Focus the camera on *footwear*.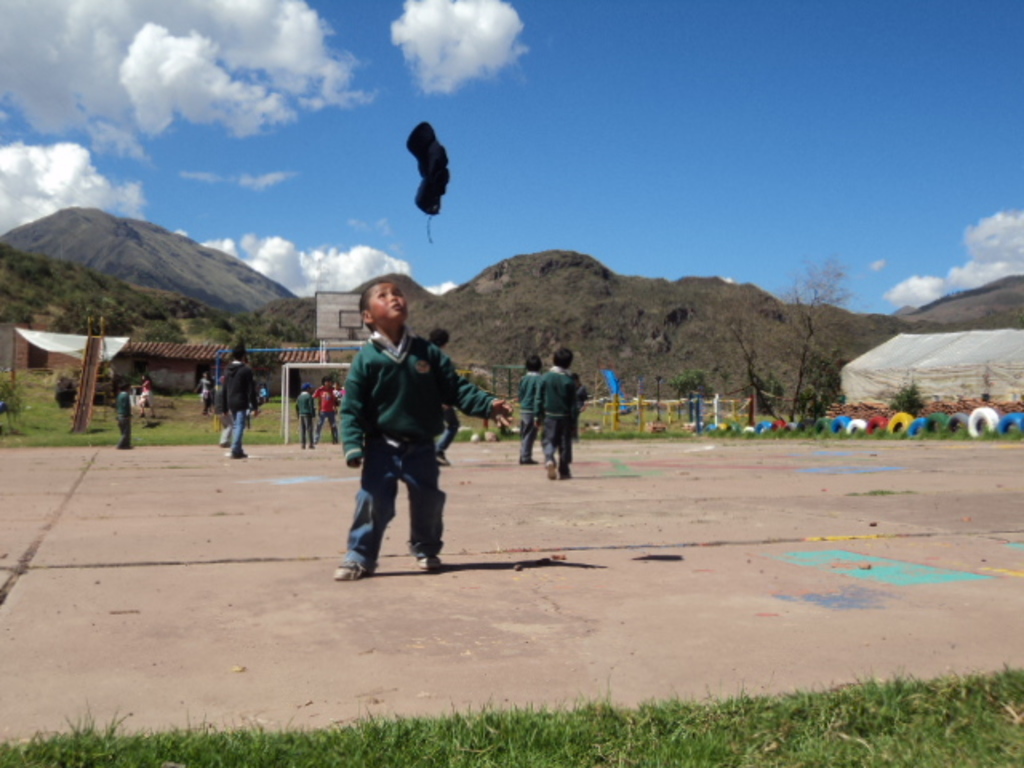
Focus region: <box>333,568,370,586</box>.
